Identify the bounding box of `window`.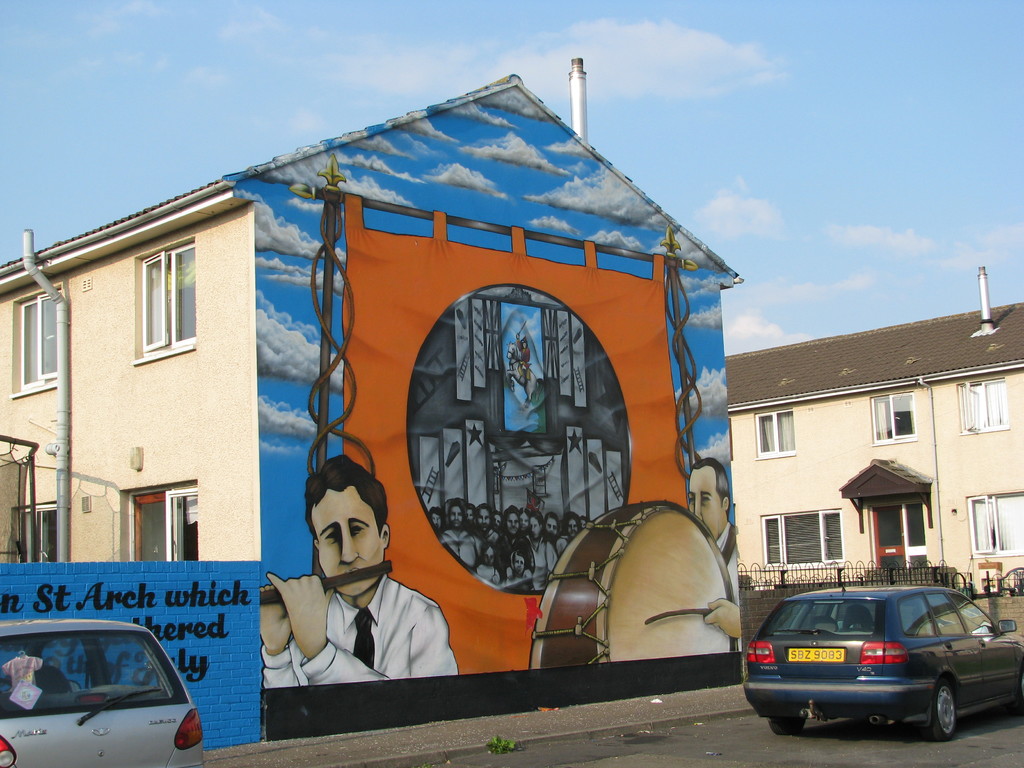
[758, 509, 847, 565].
